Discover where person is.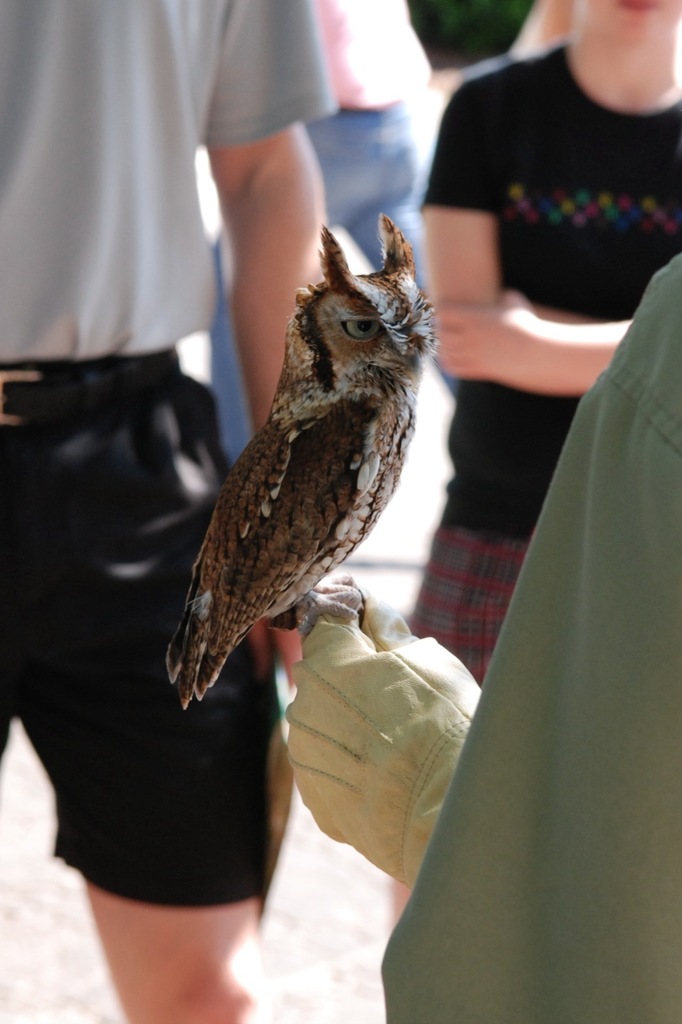
Discovered at 209 0 461 464.
